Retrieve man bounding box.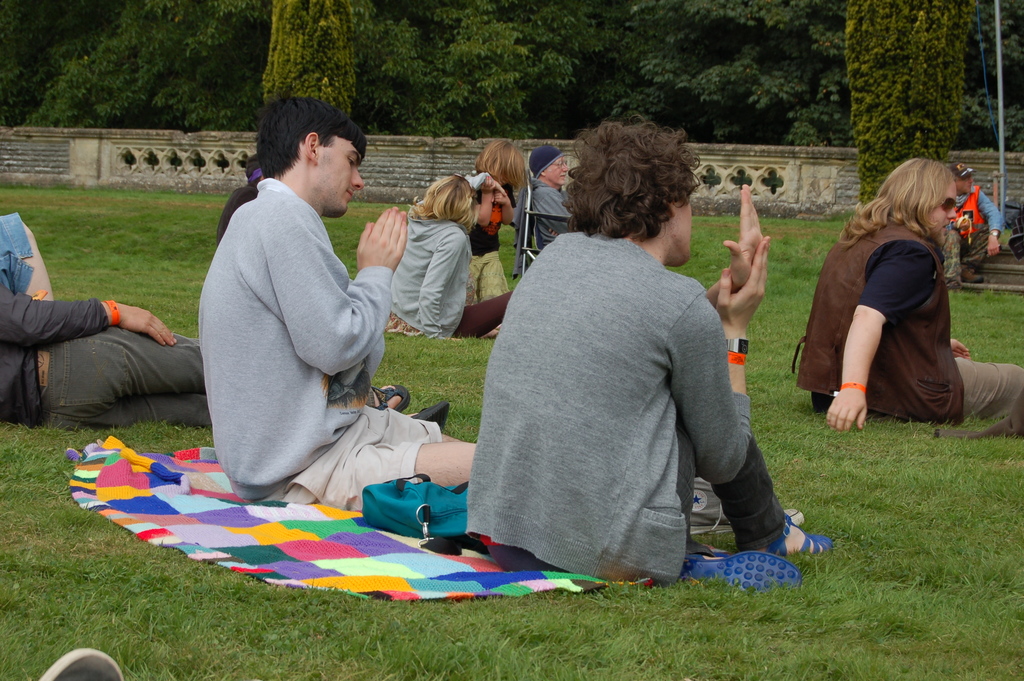
Bounding box: detection(214, 153, 282, 246).
